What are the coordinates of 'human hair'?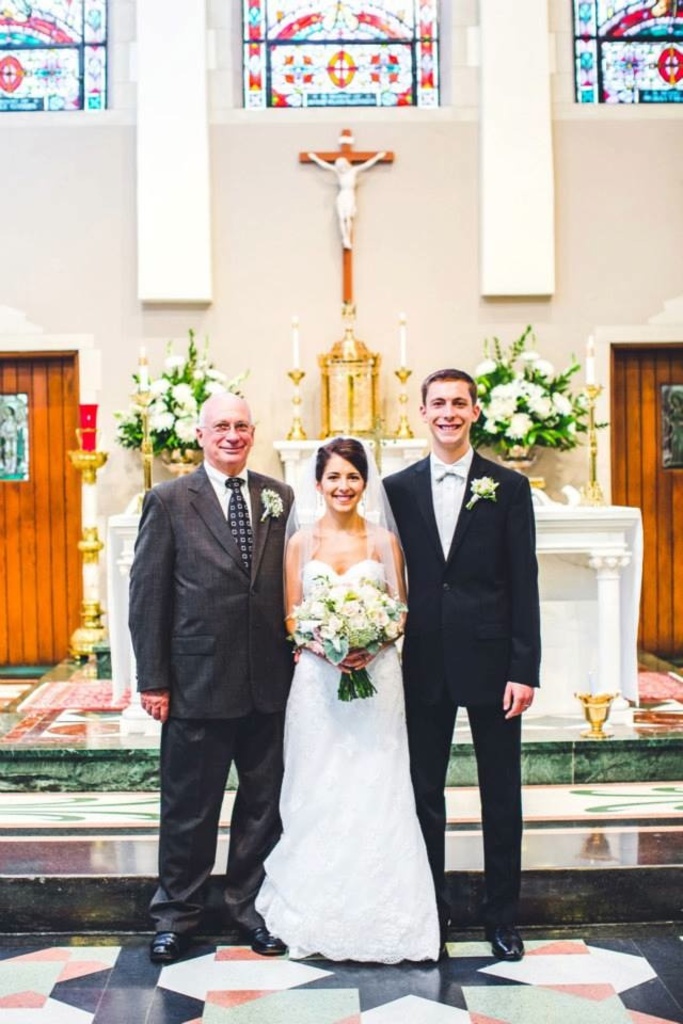
x1=315 y1=437 x2=366 y2=481.
